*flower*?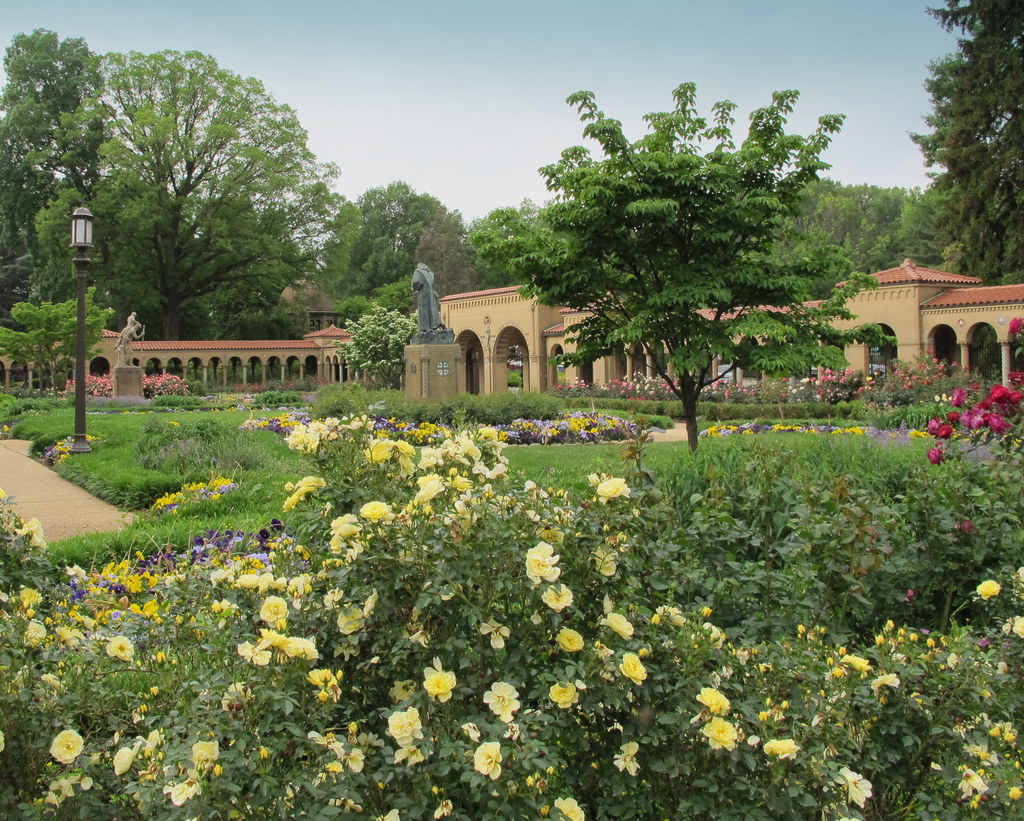
select_region(593, 473, 633, 501)
